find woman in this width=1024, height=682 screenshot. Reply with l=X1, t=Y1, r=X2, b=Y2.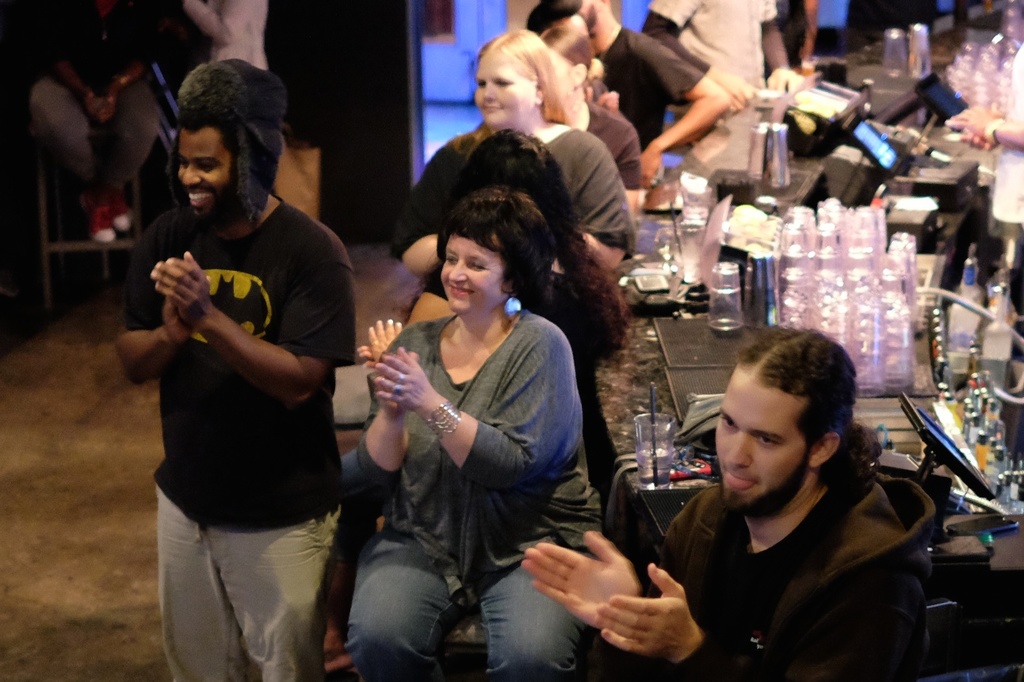
l=392, t=25, r=630, b=389.
